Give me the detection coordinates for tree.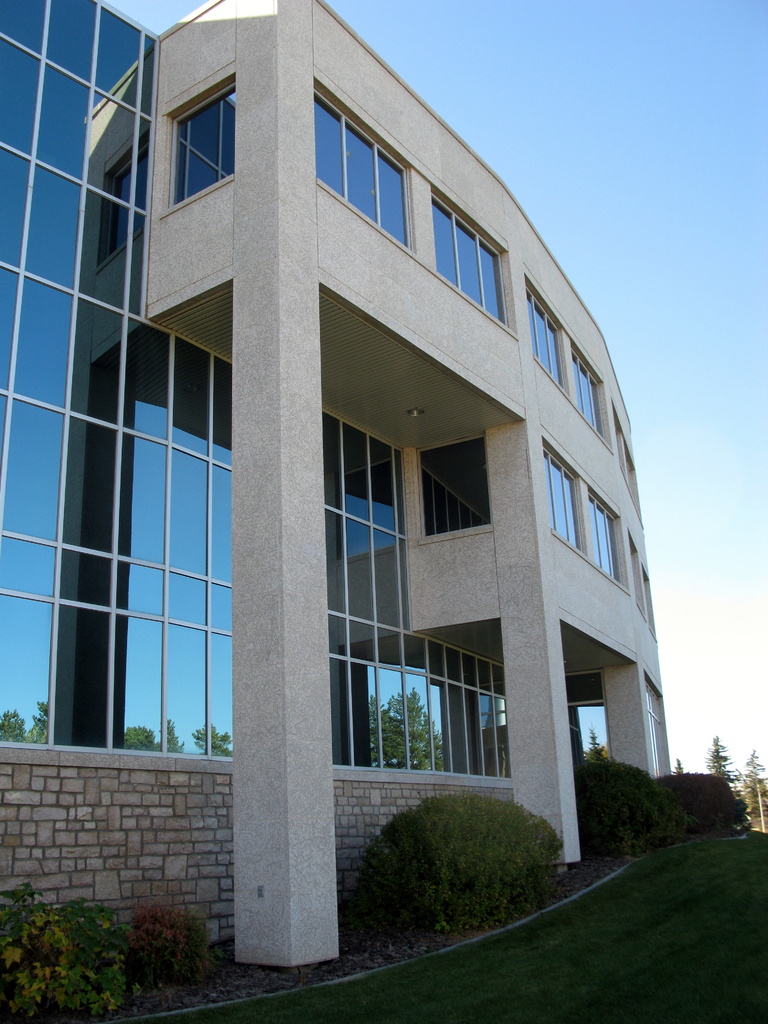
<box>701,740,743,794</box>.
